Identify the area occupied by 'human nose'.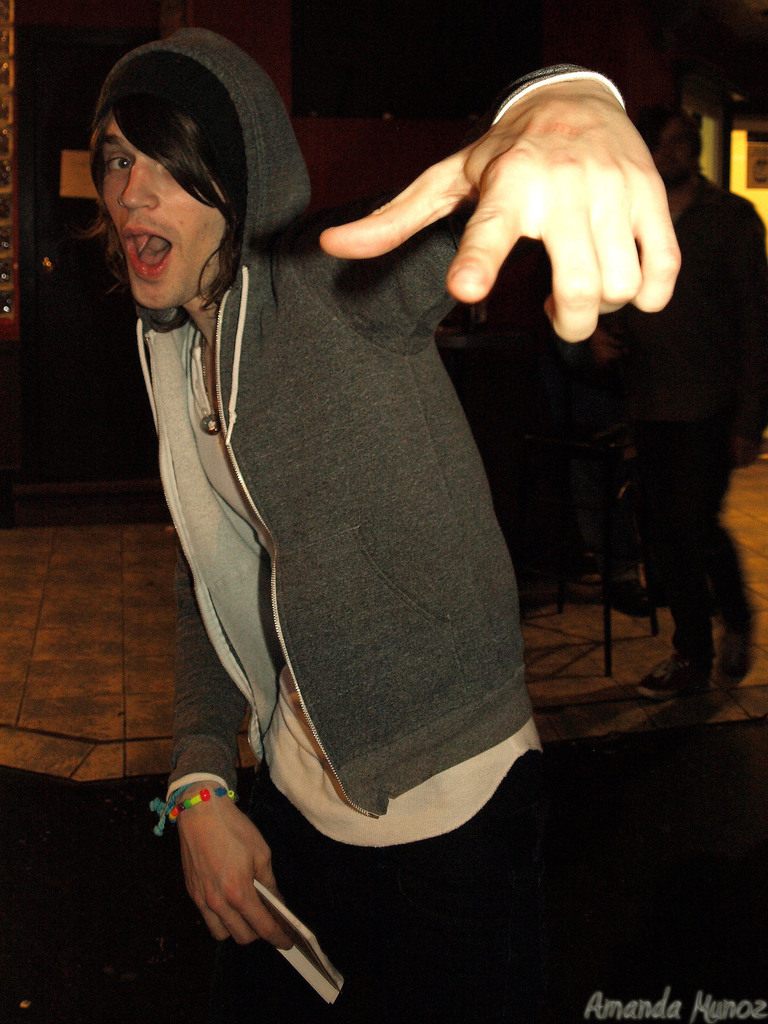
Area: x1=113 y1=158 x2=158 y2=211.
